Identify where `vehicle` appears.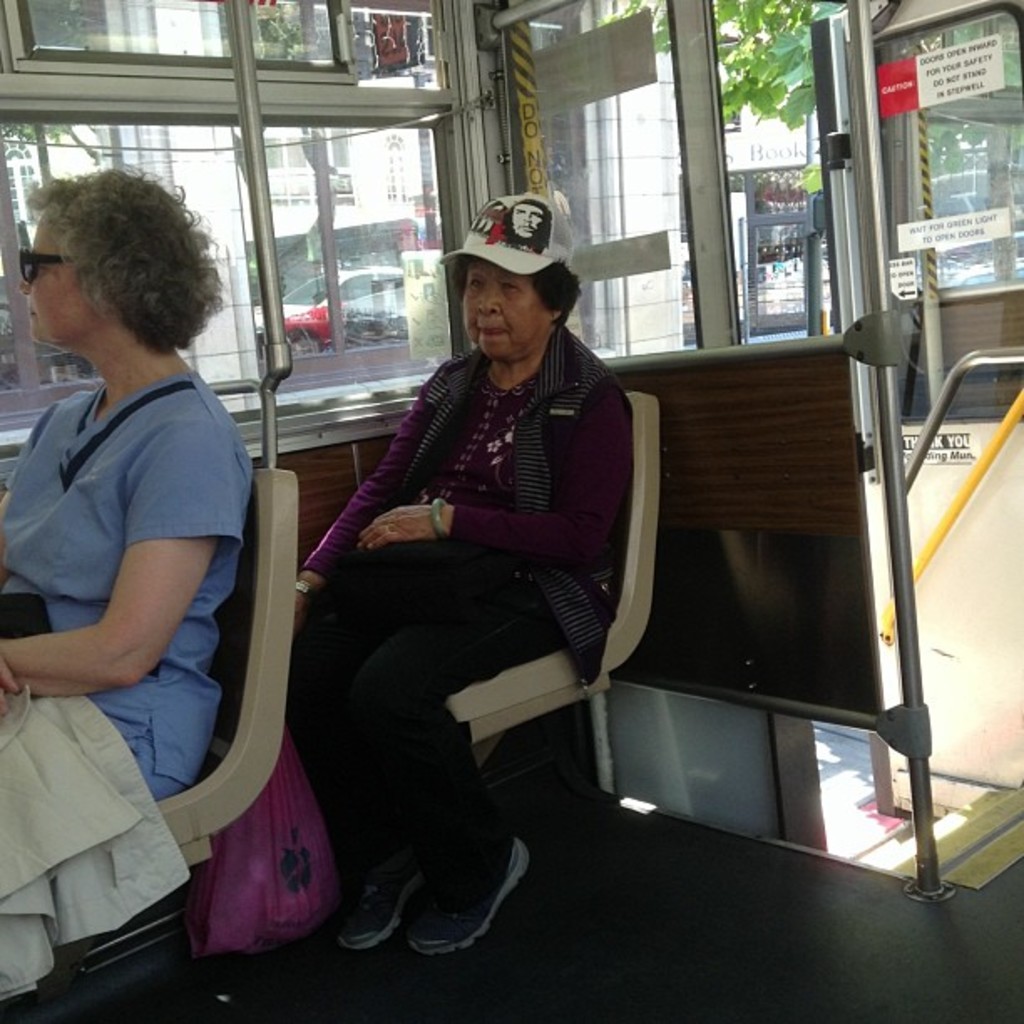
Appears at <bbox>273, 278, 407, 355</bbox>.
